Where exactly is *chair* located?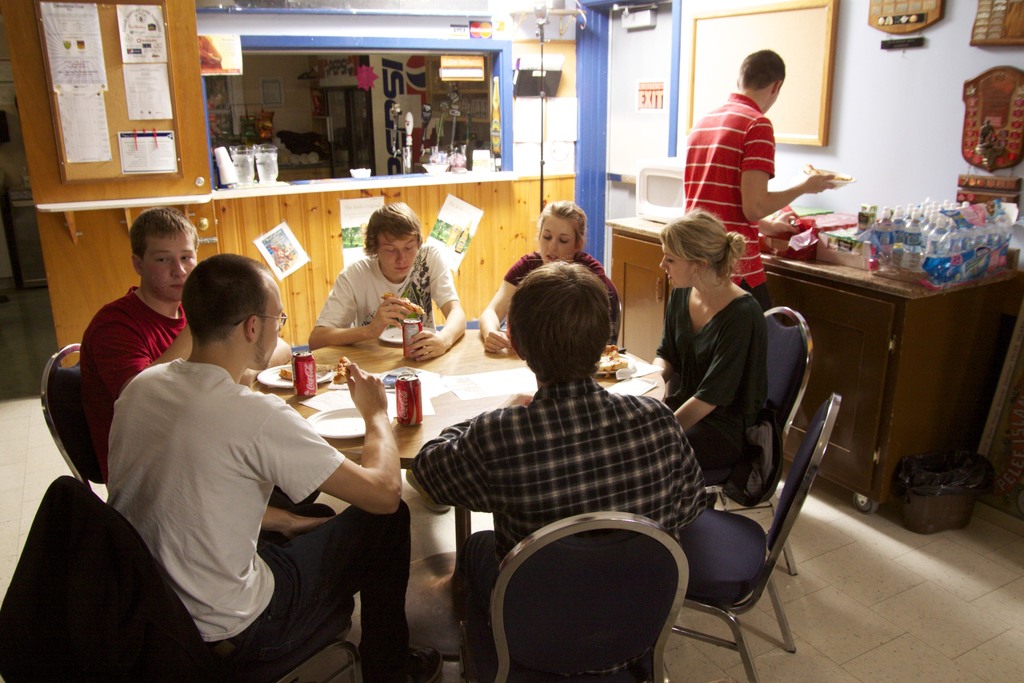
Its bounding box is box=[38, 479, 357, 682].
